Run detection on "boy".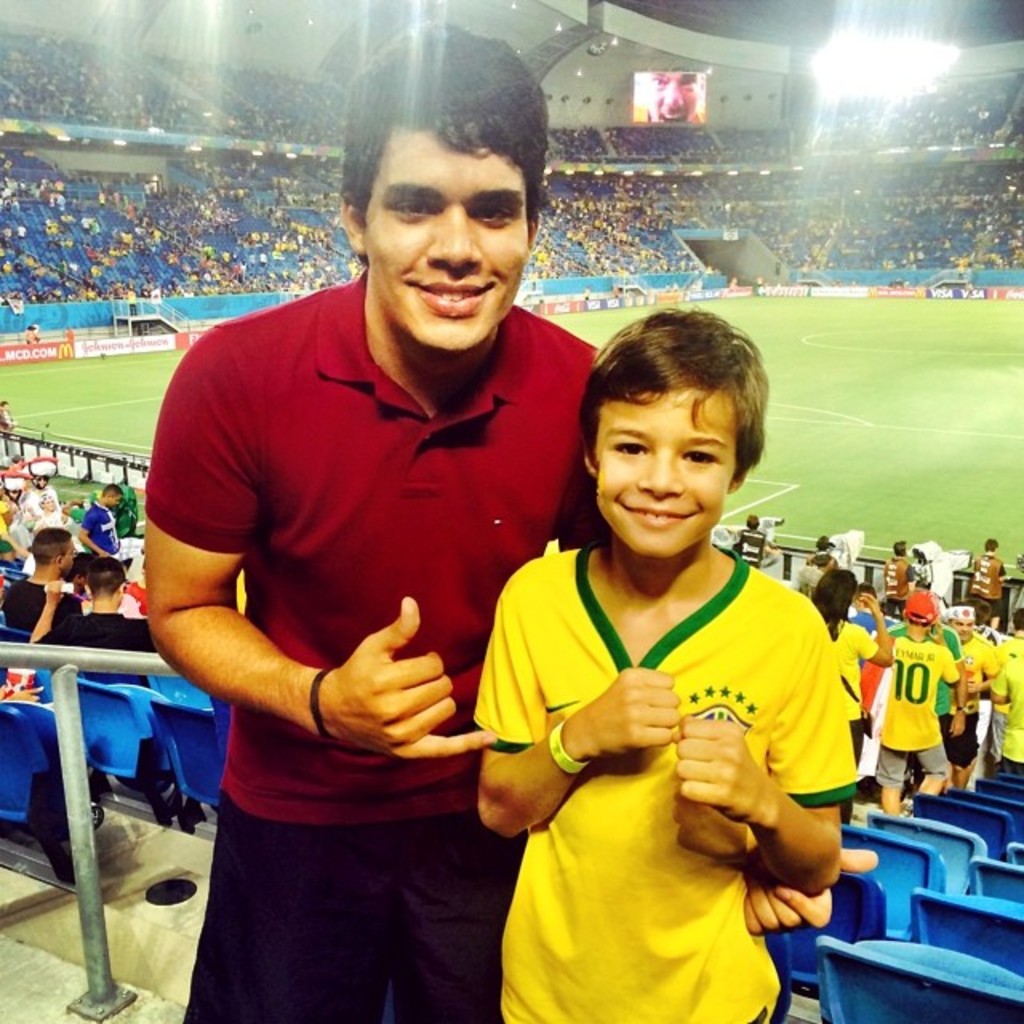
Result: [x1=987, y1=616, x2=1022, y2=768].
